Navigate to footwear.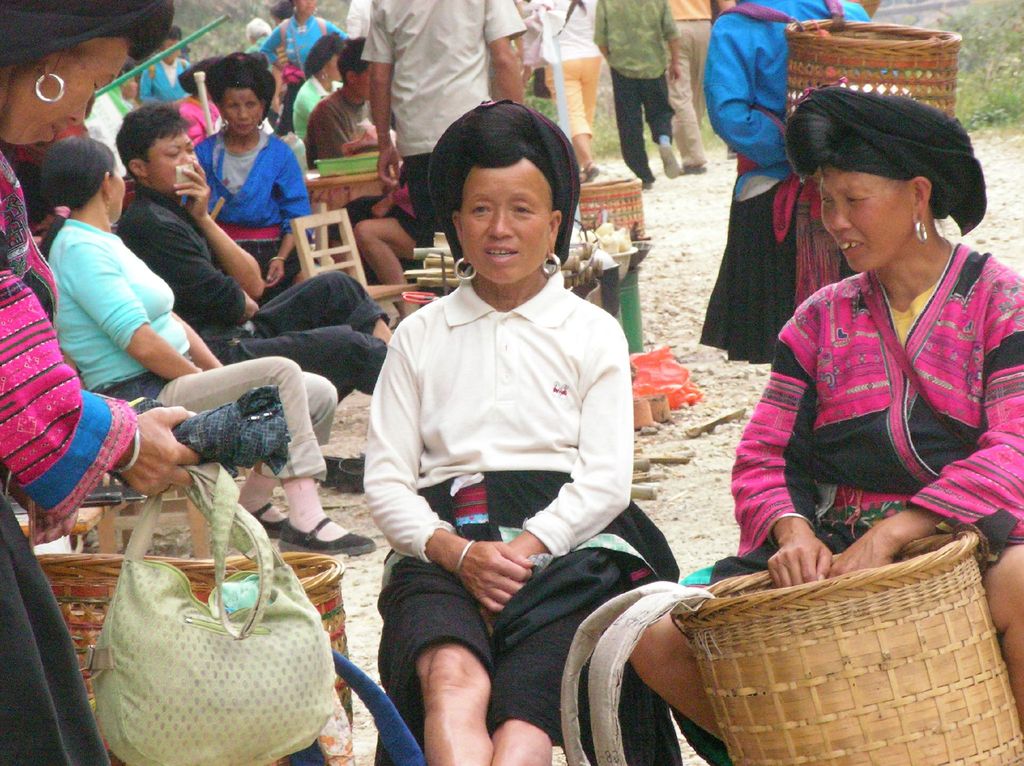
Navigation target: (x1=281, y1=509, x2=378, y2=557).
